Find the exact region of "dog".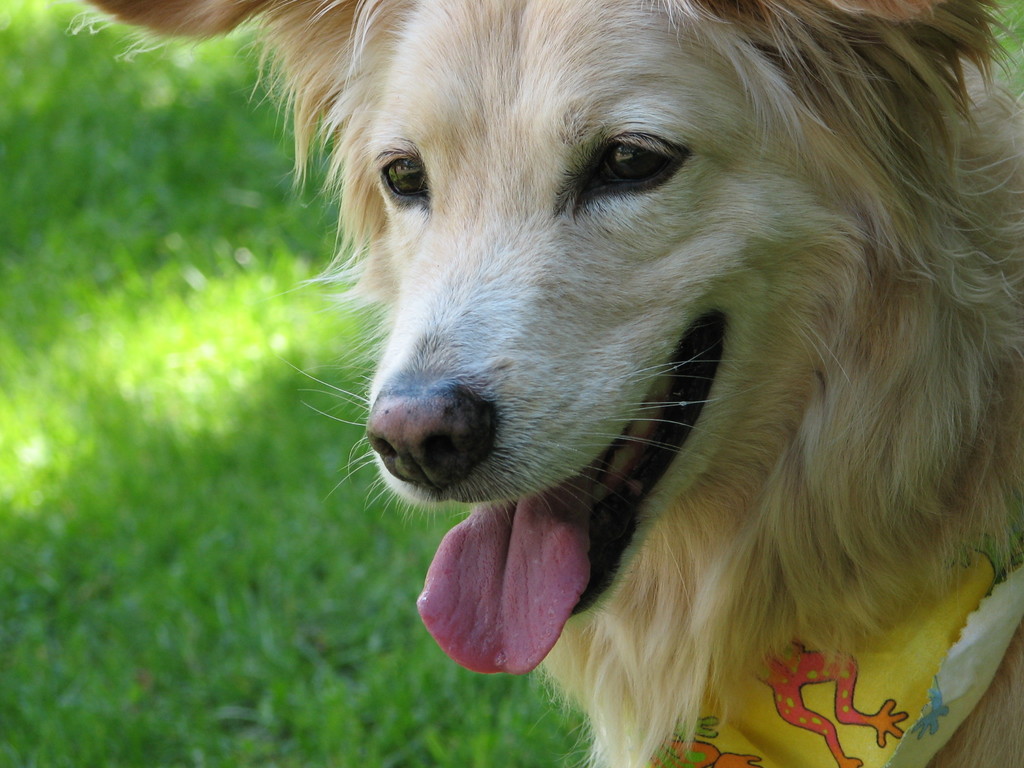
Exact region: 57, 0, 1023, 767.
